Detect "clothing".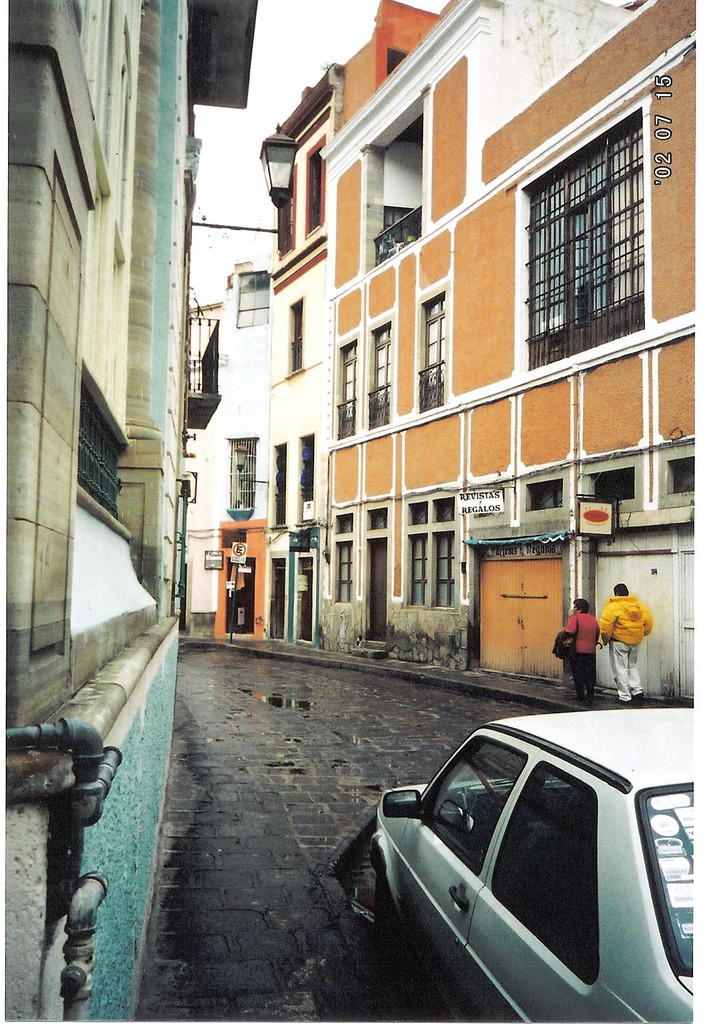
Detected at detection(565, 612, 601, 653).
